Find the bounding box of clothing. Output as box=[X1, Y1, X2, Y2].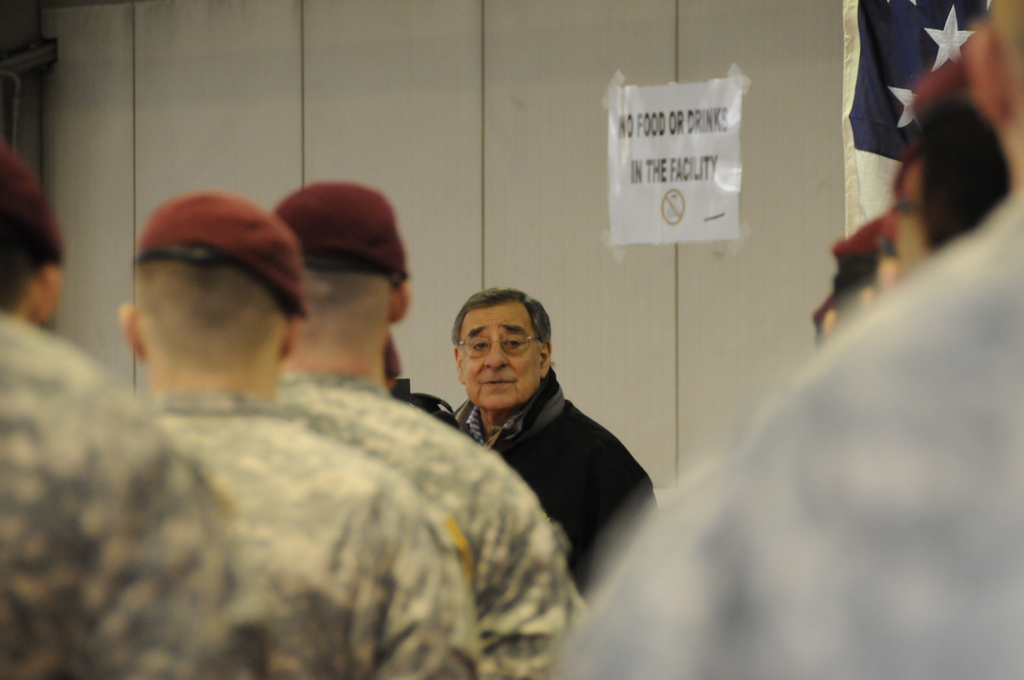
box=[436, 340, 670, 573].
